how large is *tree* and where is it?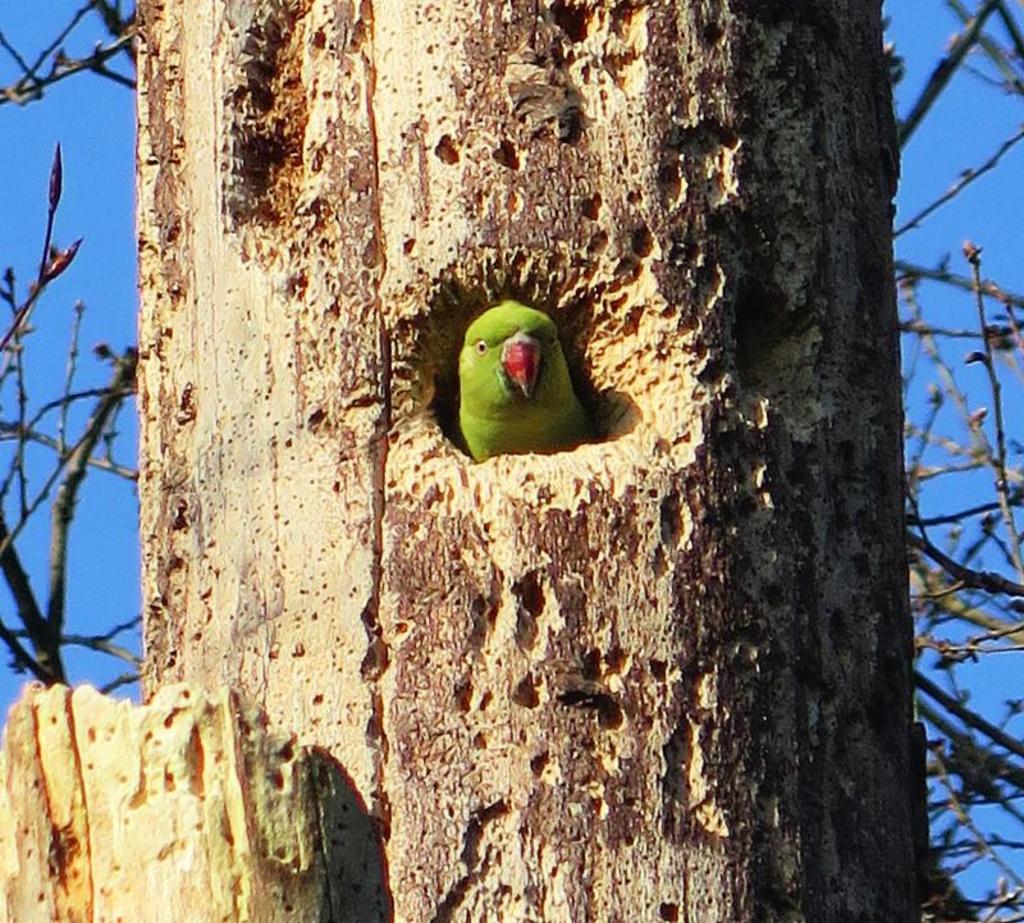
Bounding box: Rect(0, 0, 1023, 915).
